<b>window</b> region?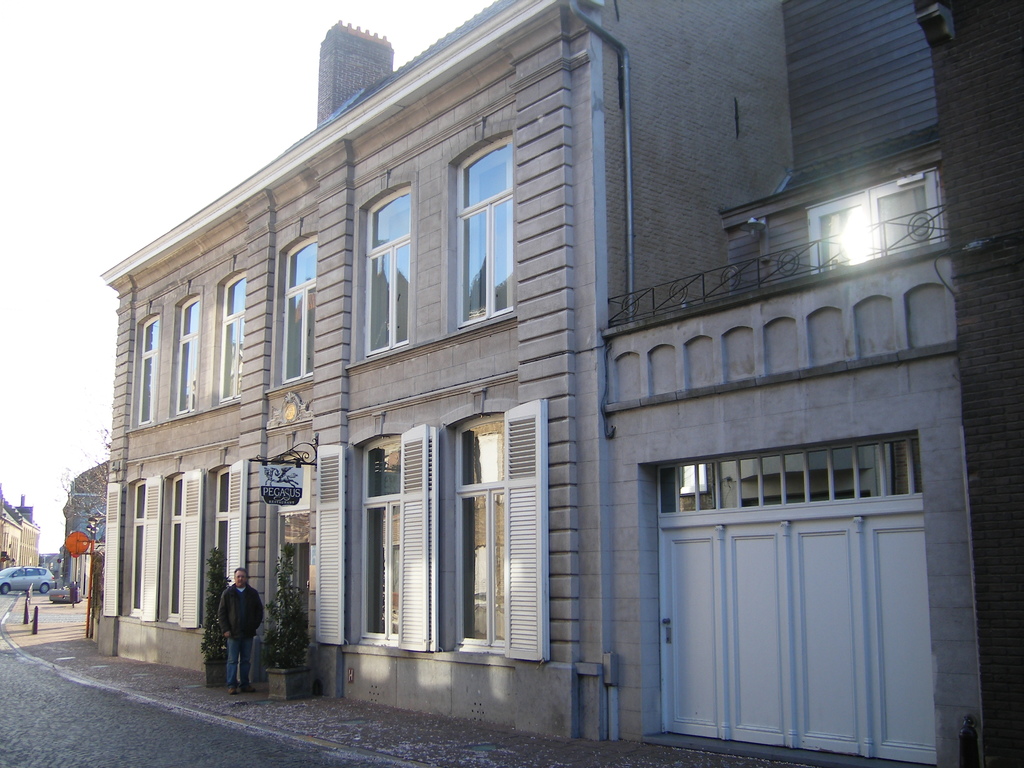
447/134/520/325
